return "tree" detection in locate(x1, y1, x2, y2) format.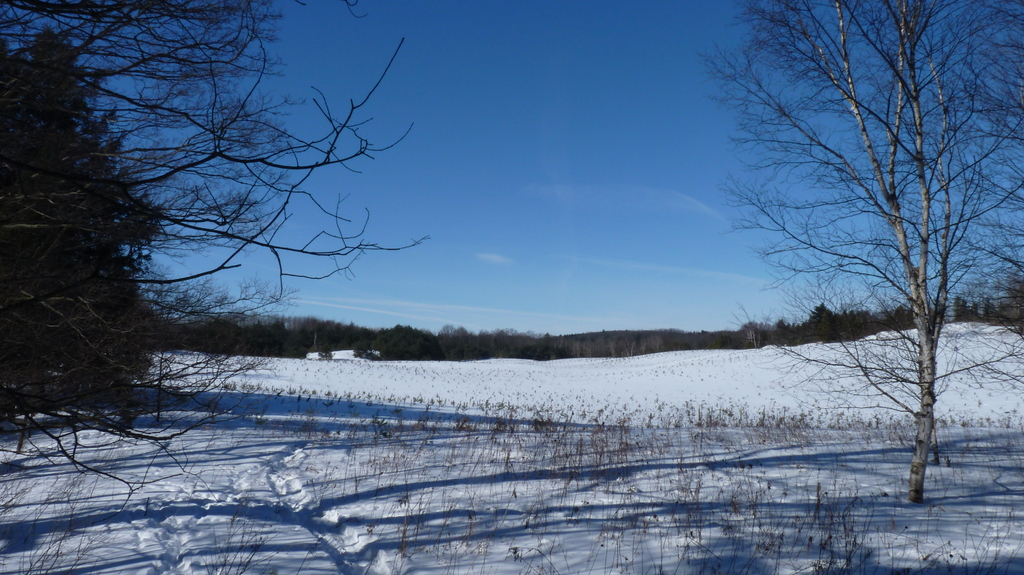
locate(302, 318, 314, 352).
